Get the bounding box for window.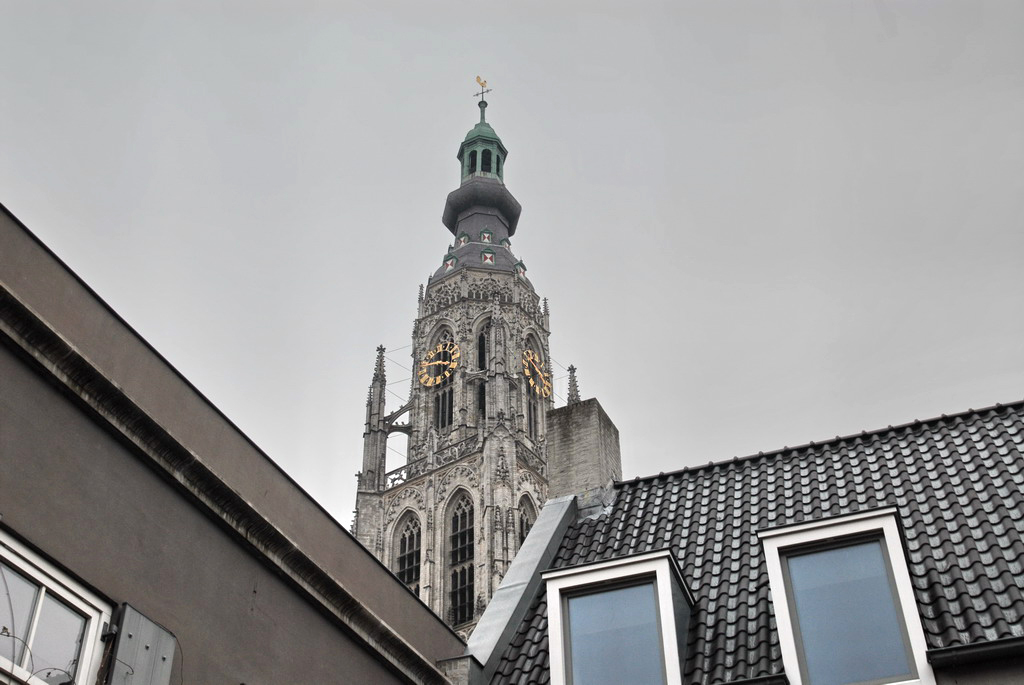
x1=391 y1=519 x2=419 y2=600.
